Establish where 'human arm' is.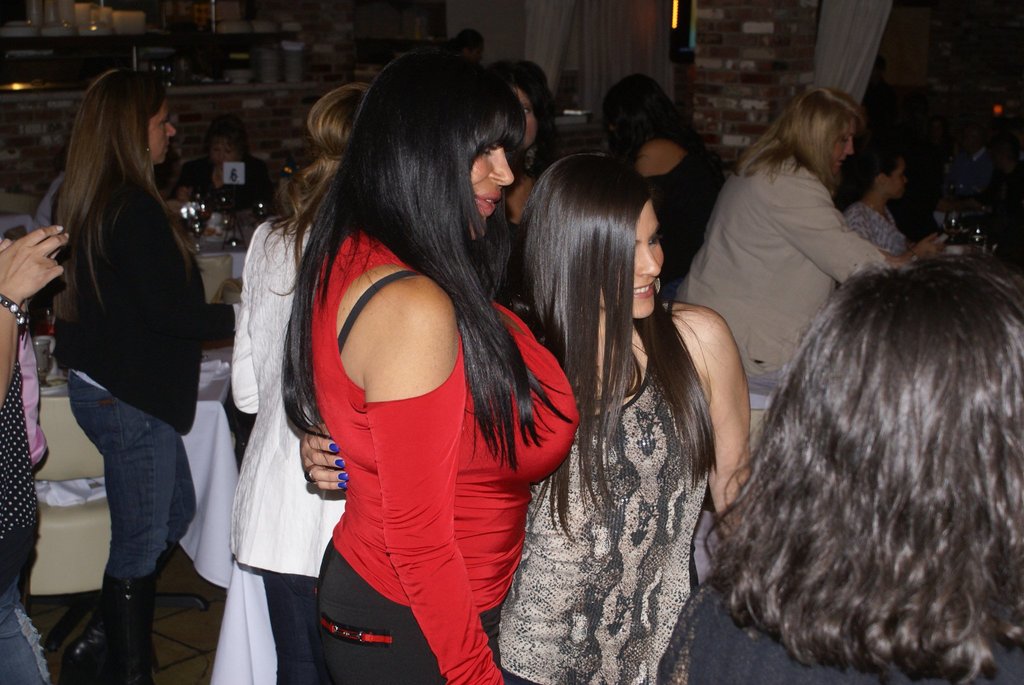
Established at <bbox>120, 219, 239, 351</bbox>.
